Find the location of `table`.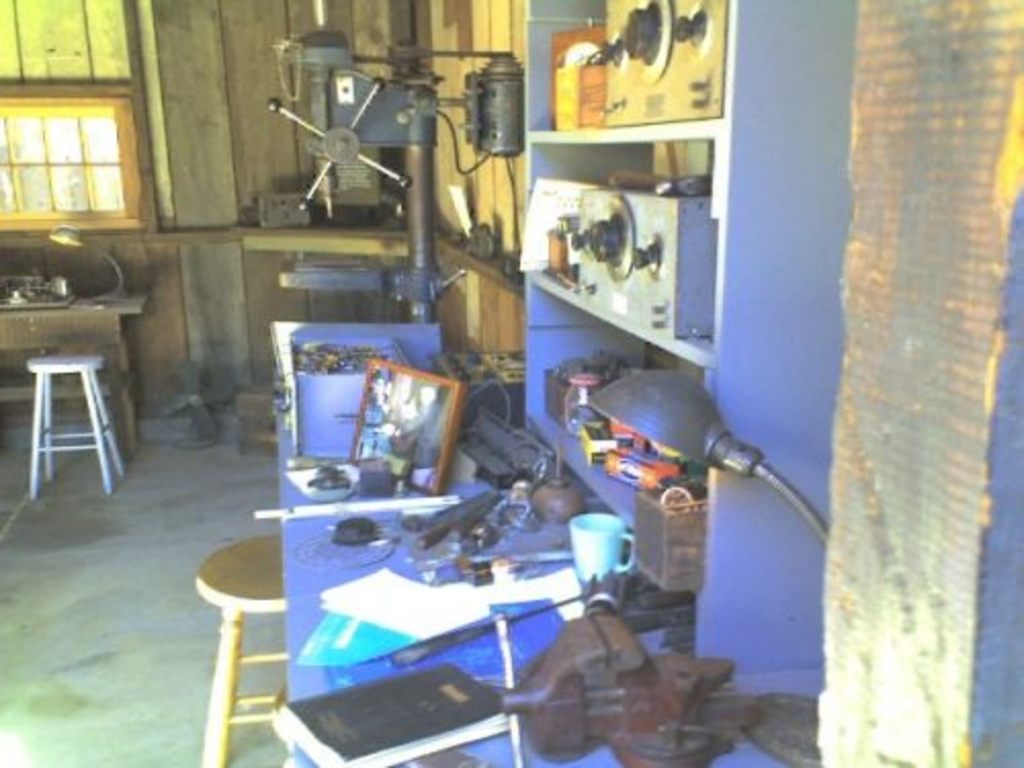
Location: box=[266, 326, 848, 752].
